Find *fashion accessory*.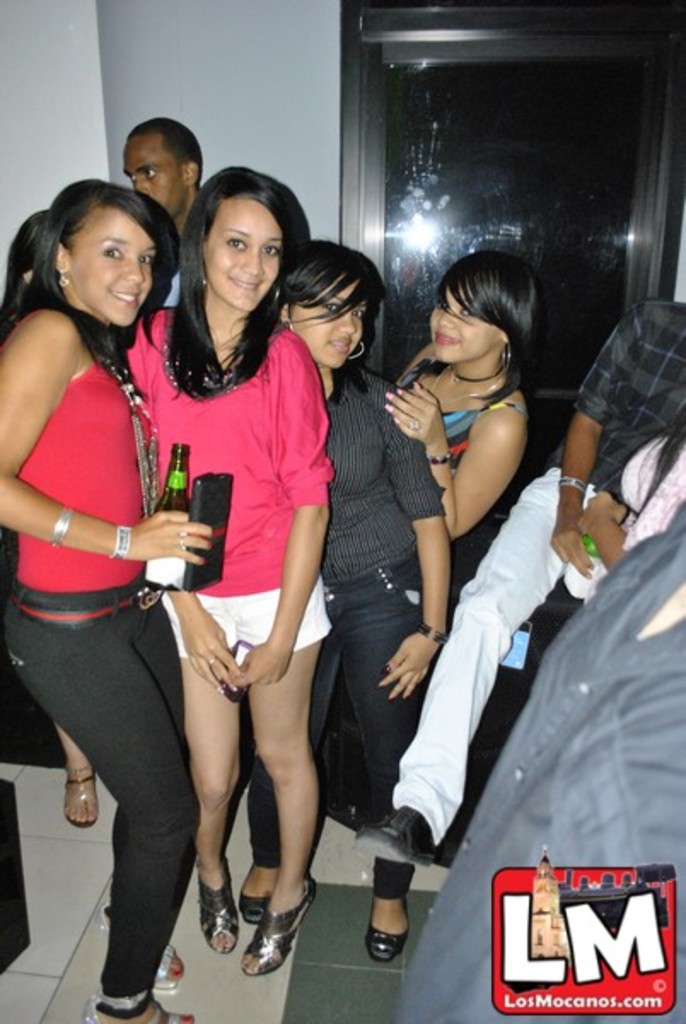
177 536 183 544.
